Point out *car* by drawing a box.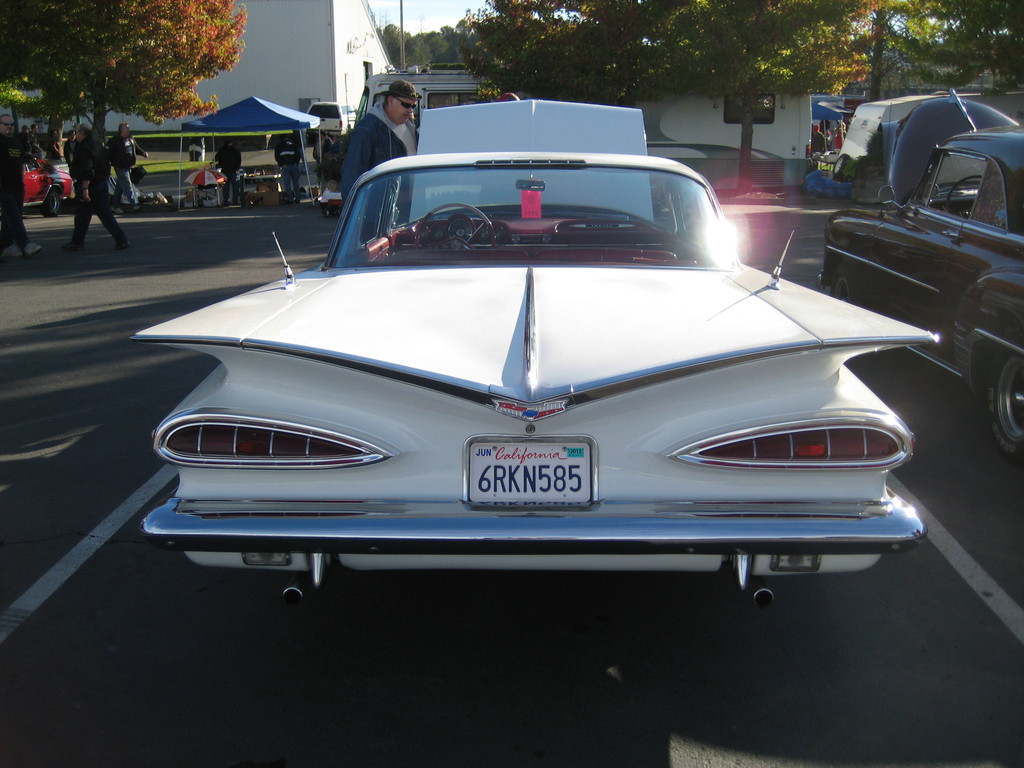
select_region(125, 94, 945, 614).
